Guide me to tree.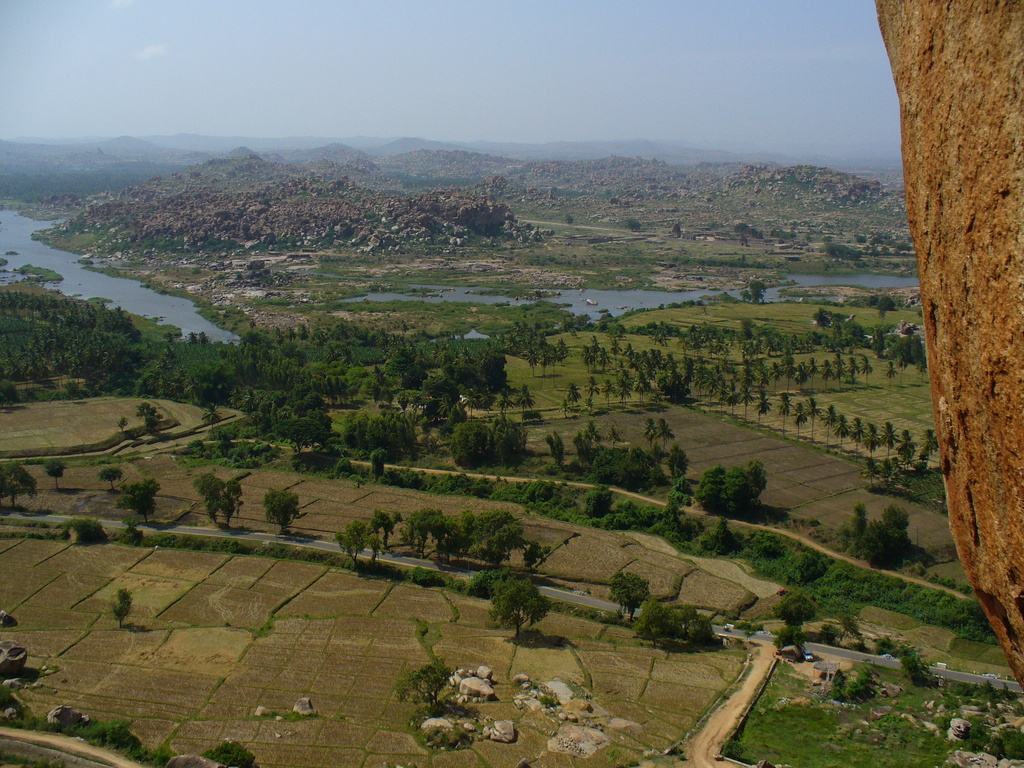
Guidance: x1=920, y1=356, x2=927, y2=385.
